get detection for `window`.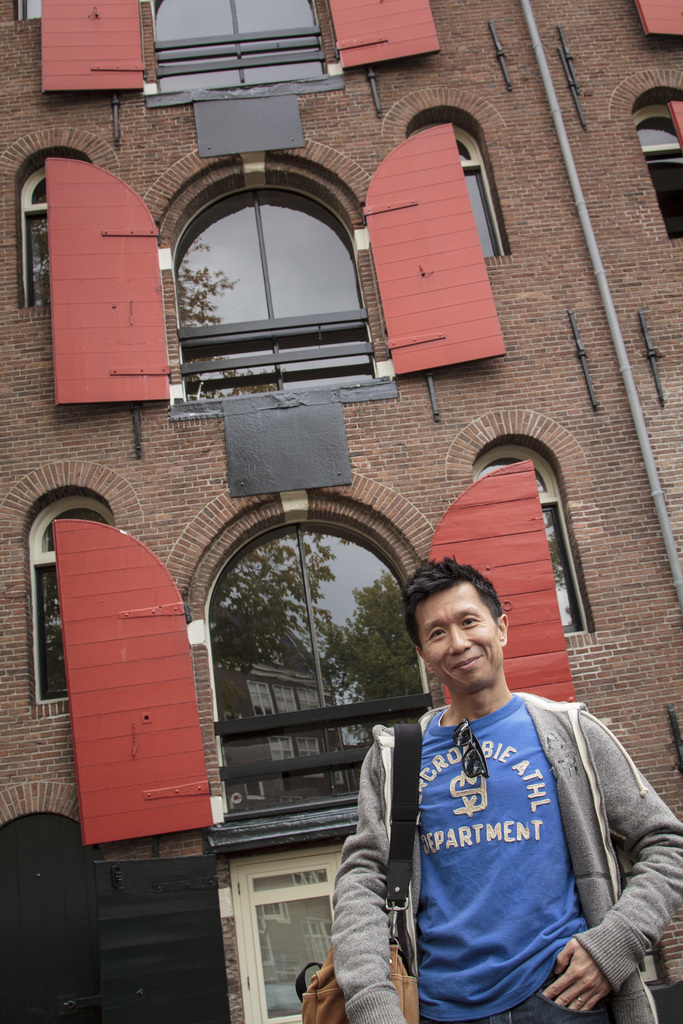
Detection: BBox(449, 125, 509, 259).
